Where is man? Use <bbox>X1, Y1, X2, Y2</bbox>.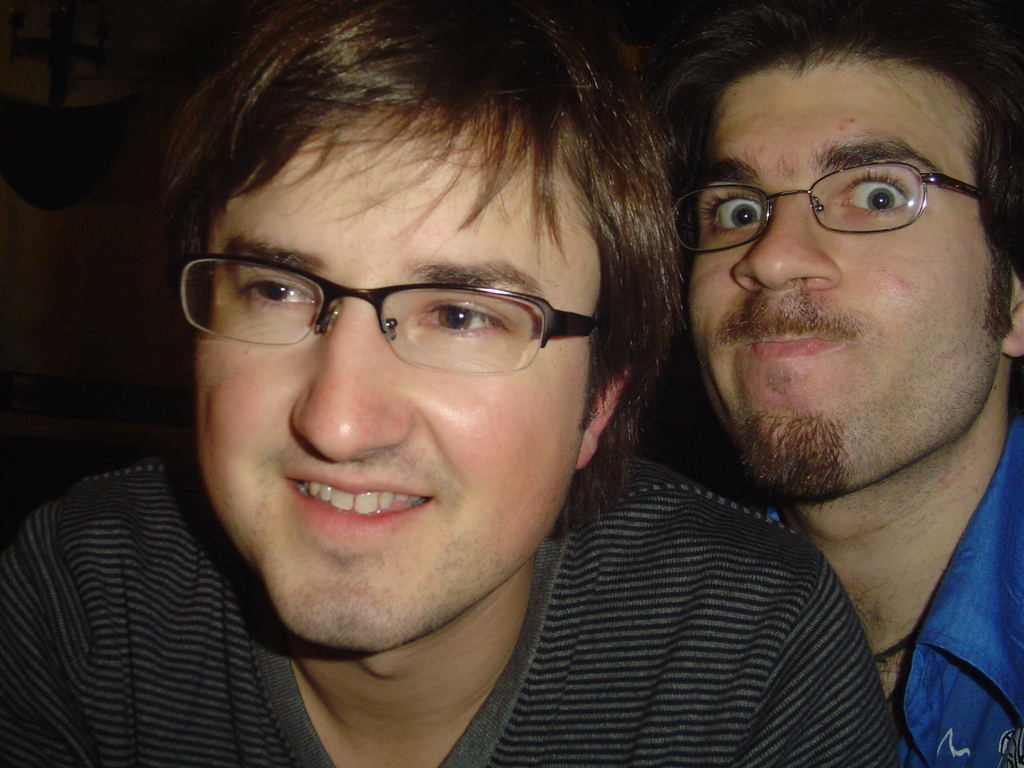
<bbox>23, 1, 899, 761</bbox>.
